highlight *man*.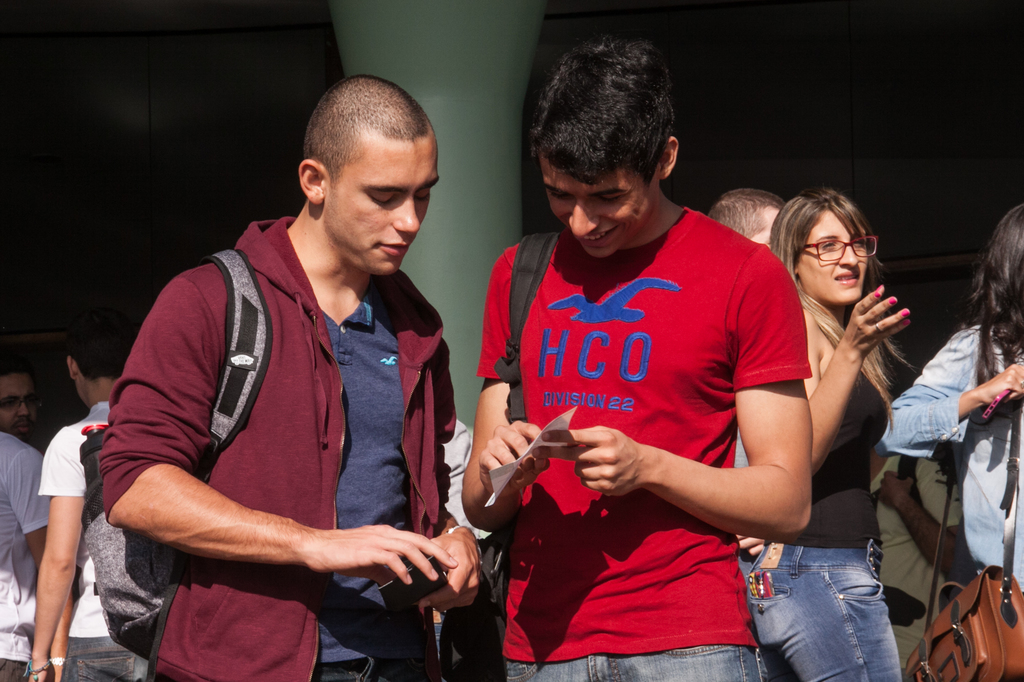
Highlighted region: BBox(32, 312, 158, 681).
